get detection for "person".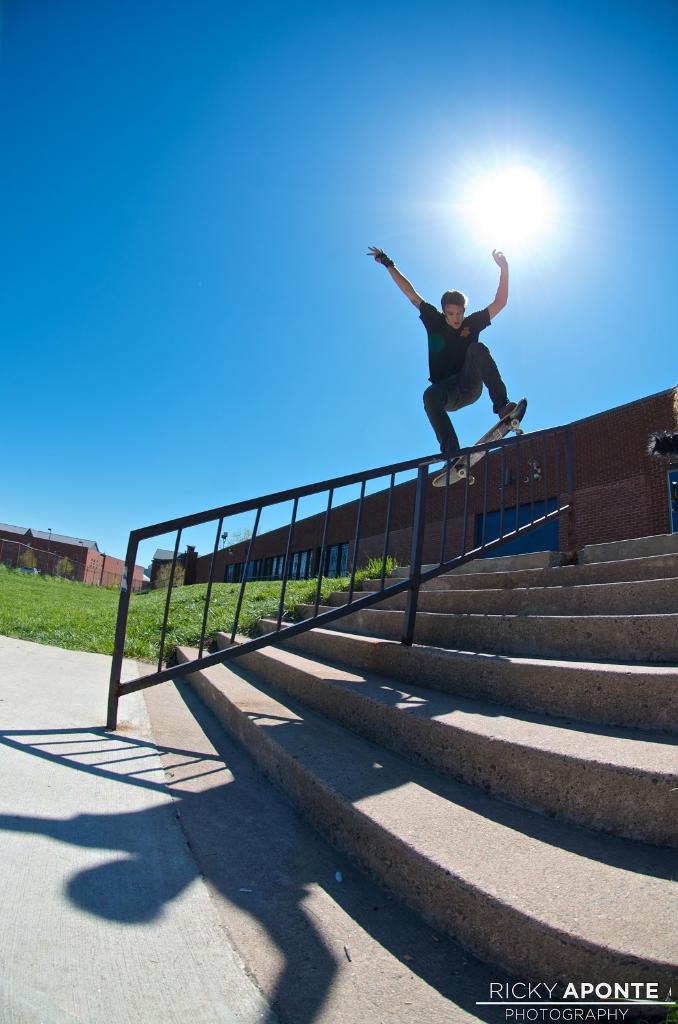
Detection: 369, 244, 513, 465.
